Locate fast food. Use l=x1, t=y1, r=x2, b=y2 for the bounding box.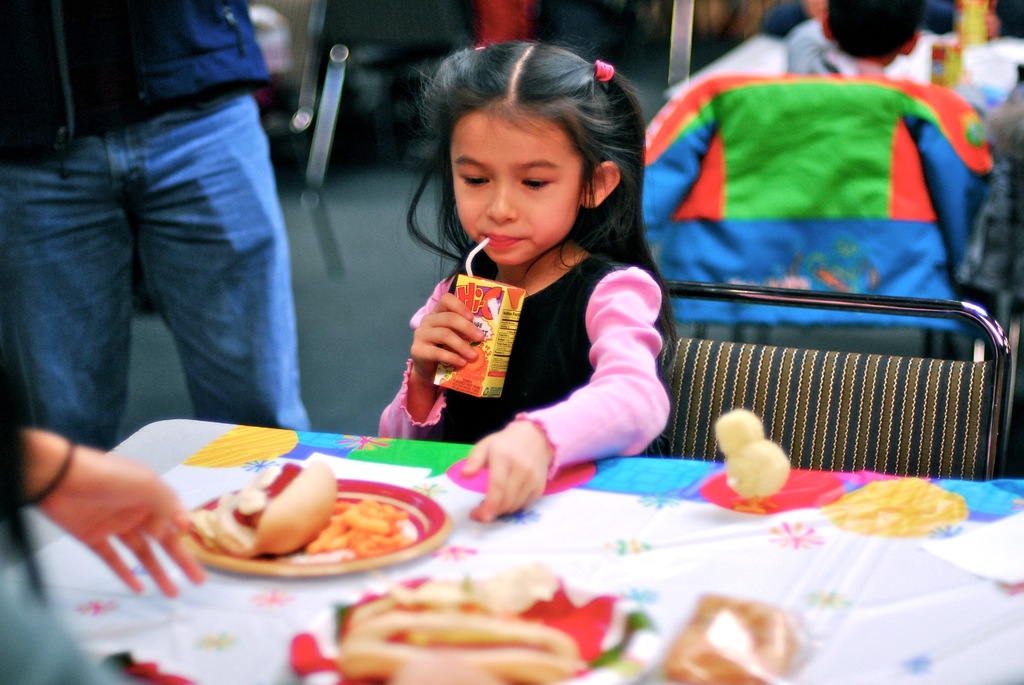
l=363, t=498, r=378, b=514.
